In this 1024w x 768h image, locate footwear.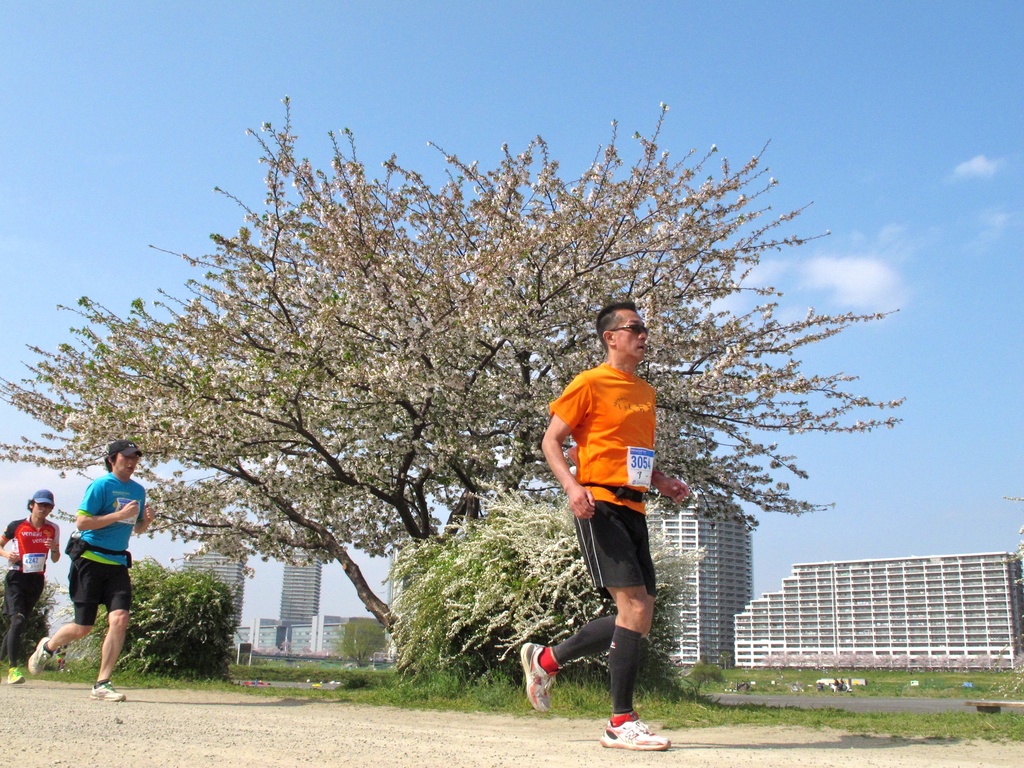
Bounding box: [x1=27, y1=636, x2=52, y2=678].
